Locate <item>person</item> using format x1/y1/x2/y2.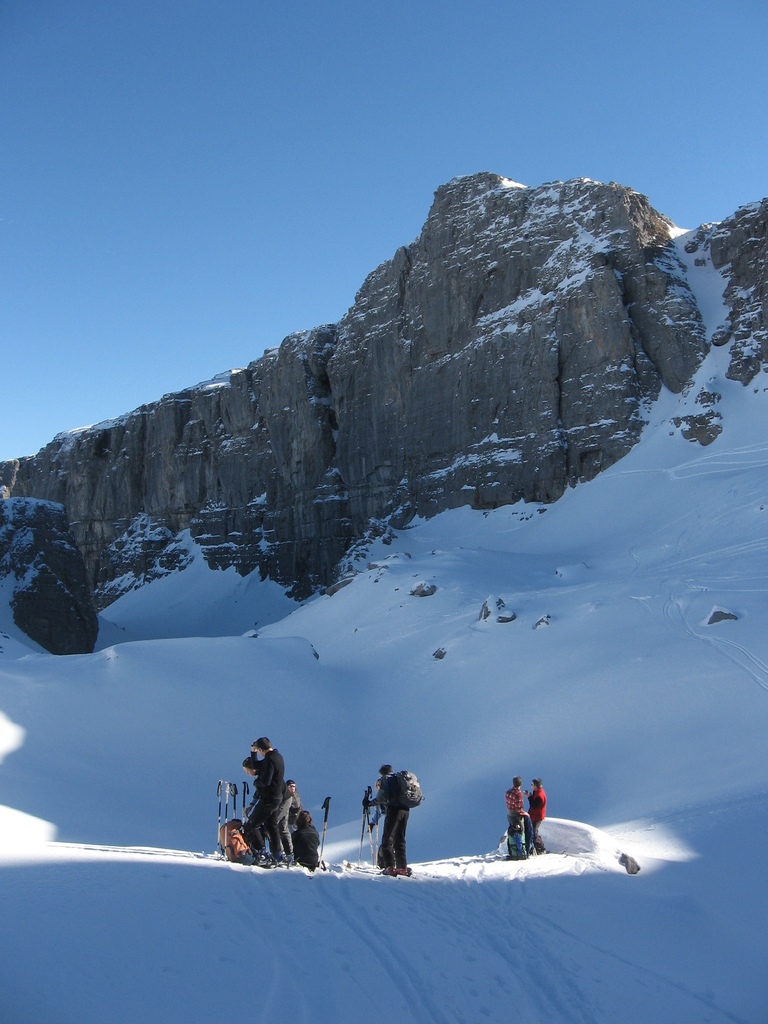
529/781/548/860.
